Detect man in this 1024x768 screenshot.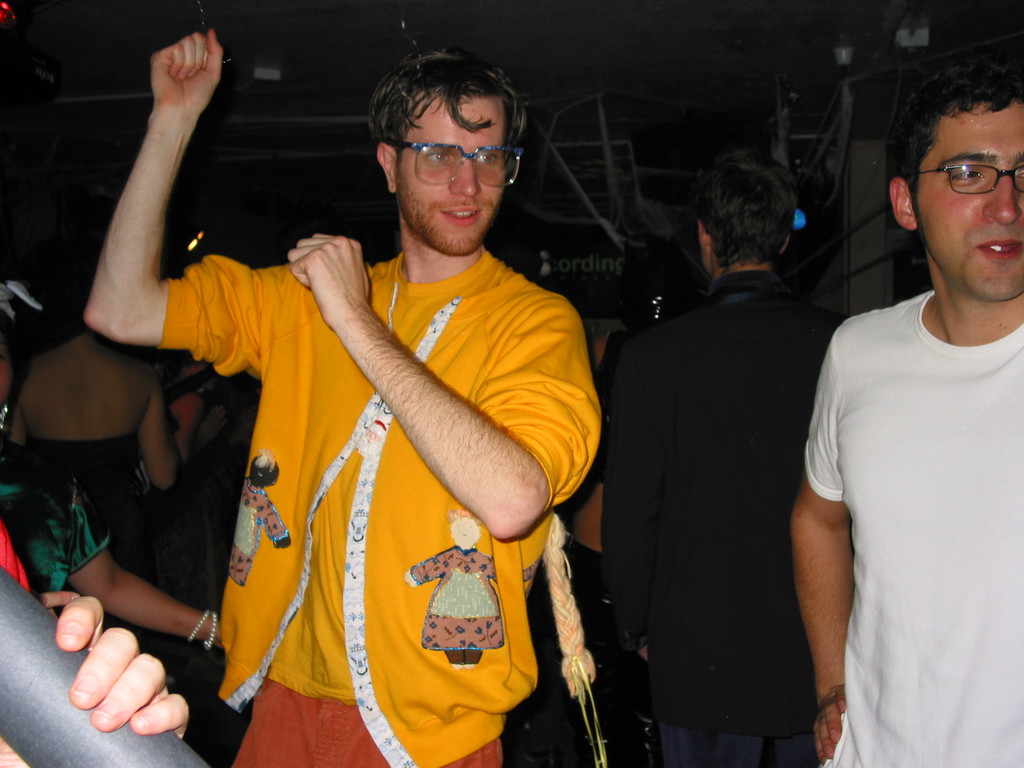
Detection: bbox=[79, 29, 606, 767].
